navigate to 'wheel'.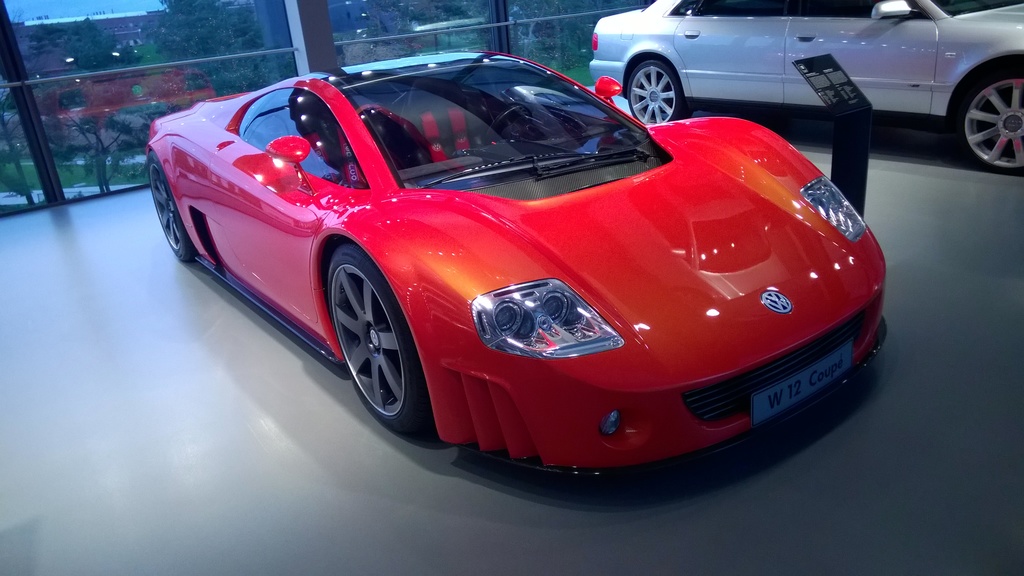
Navigation target: [x1=956, y1=72, x2=1023, y2=172].
